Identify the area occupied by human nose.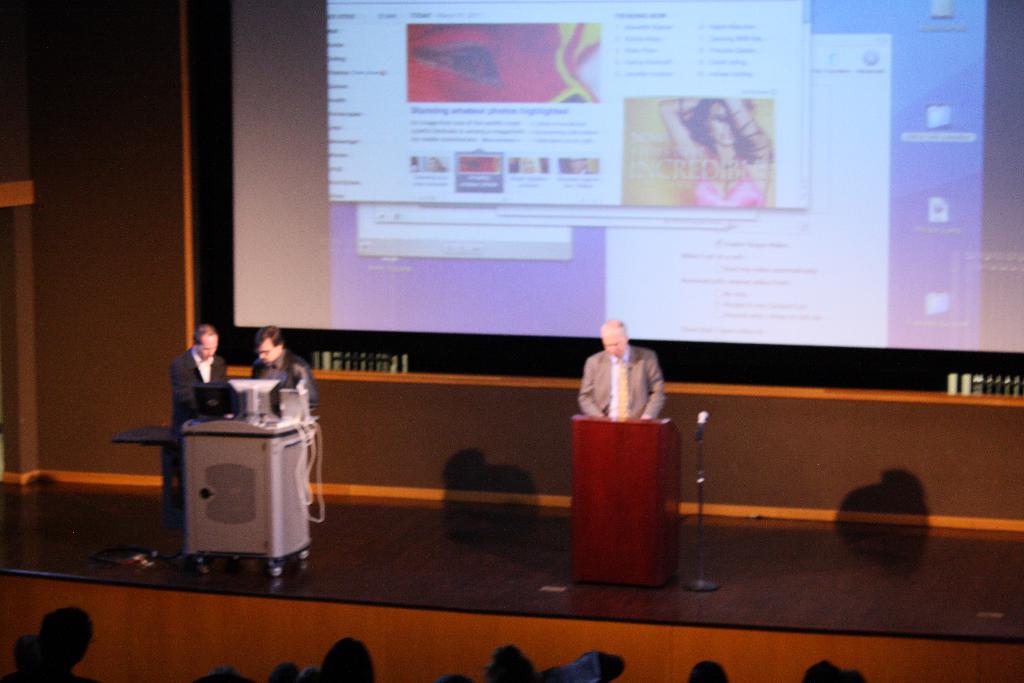
Area: <bbox>607, 344, 615, 353</bbox>.
